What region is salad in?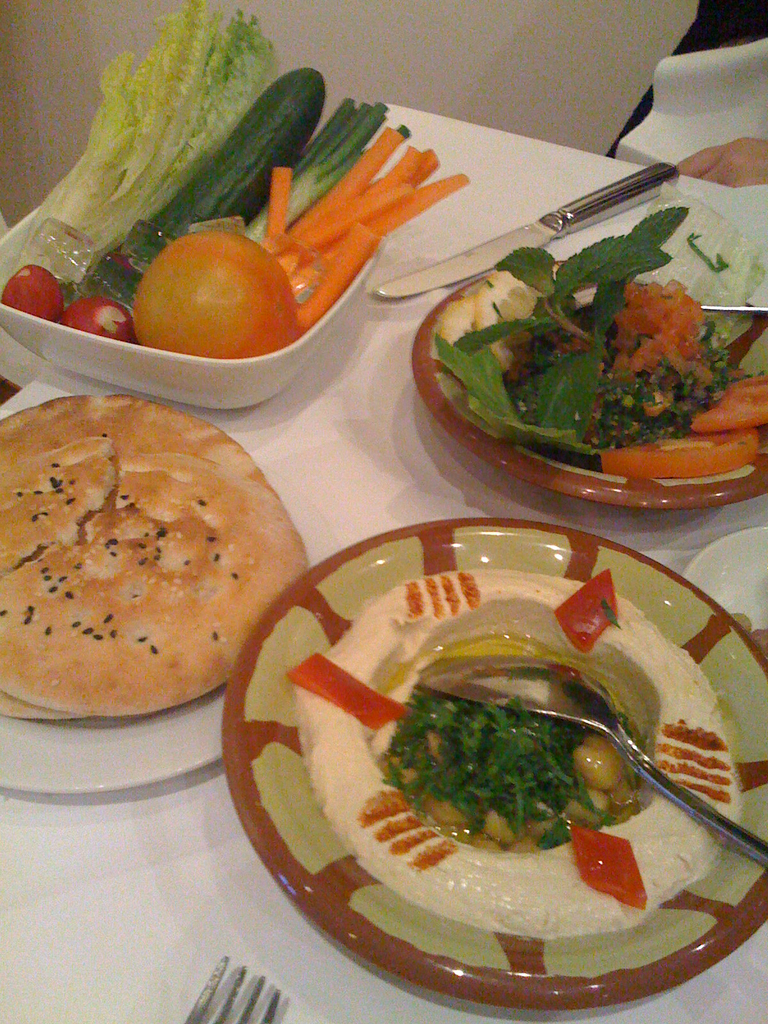
(left=432, top=202, right=767, bottom=481).
